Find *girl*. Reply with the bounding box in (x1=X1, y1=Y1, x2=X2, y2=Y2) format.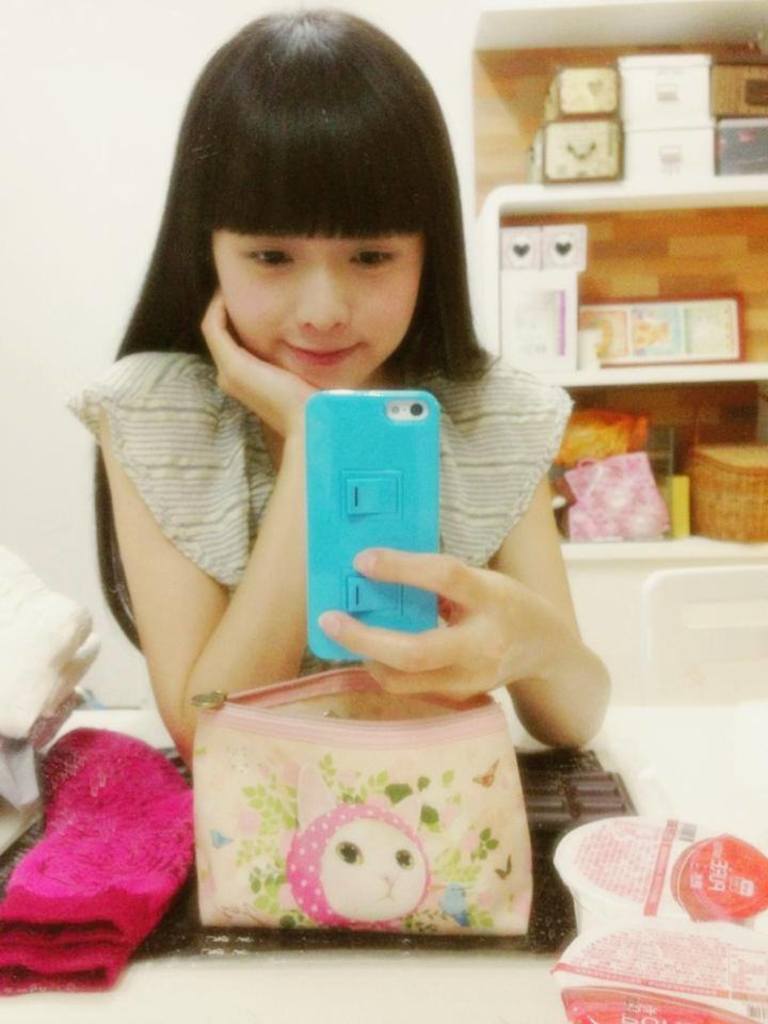
(x1=90, y1=7, x2=621, y2=759).
